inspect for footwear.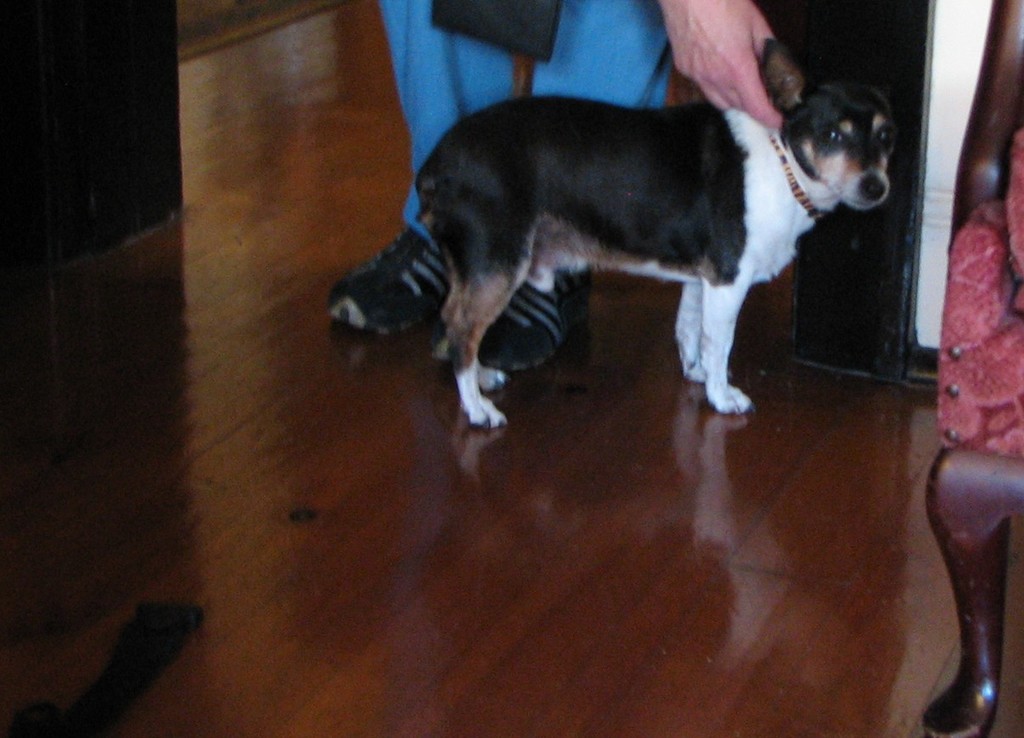
Inspection: box=[325, 227, 451, 339].
